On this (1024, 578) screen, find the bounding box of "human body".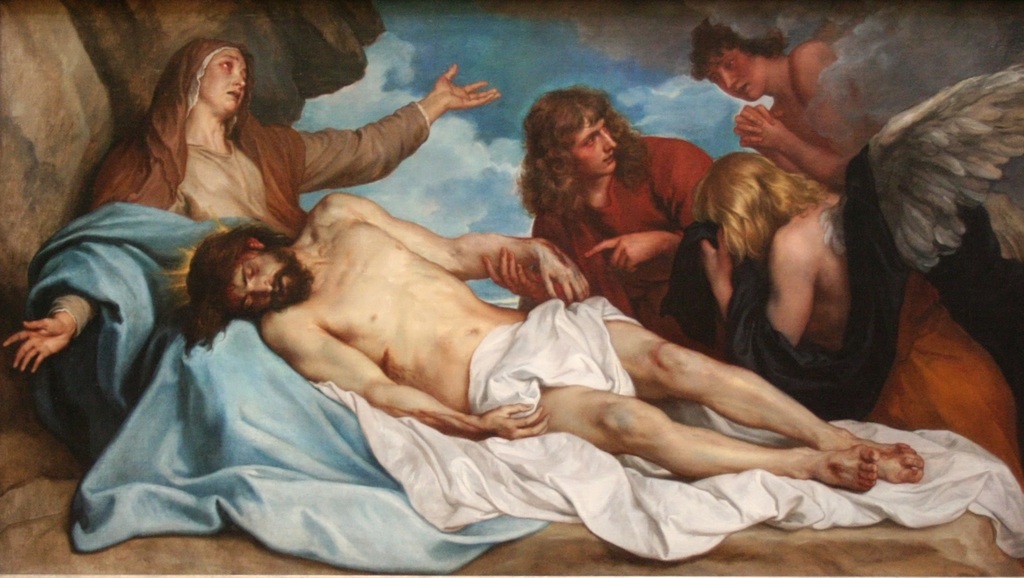
Bounding box: l=668, t=150, r=911, b=419.
